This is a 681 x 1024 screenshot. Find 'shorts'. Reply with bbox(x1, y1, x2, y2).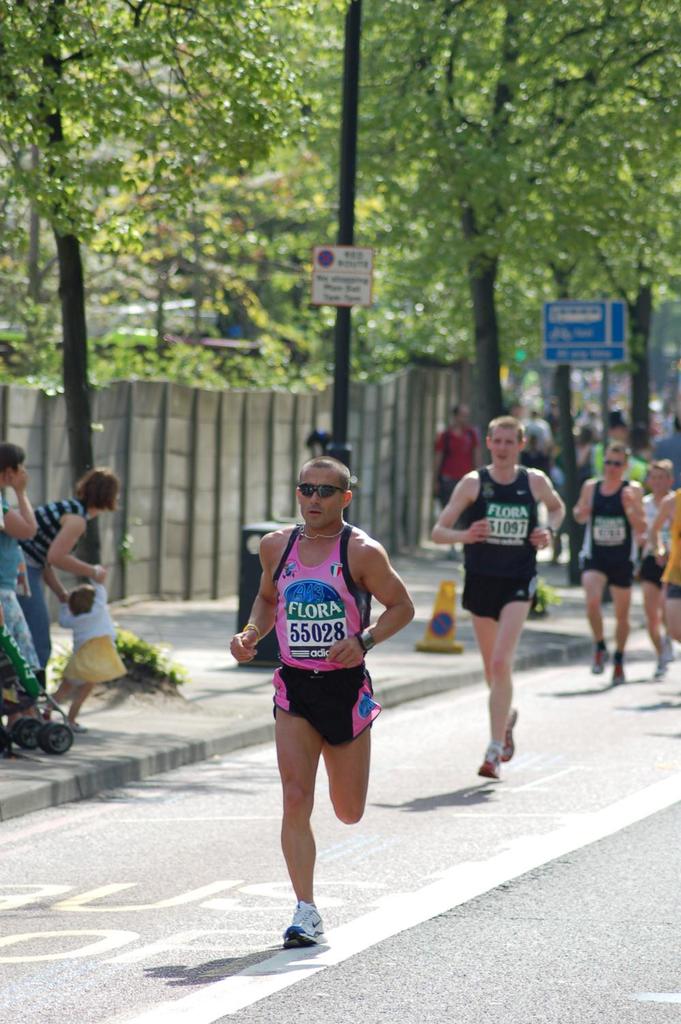
bbox(459, 575, 538, 622).
